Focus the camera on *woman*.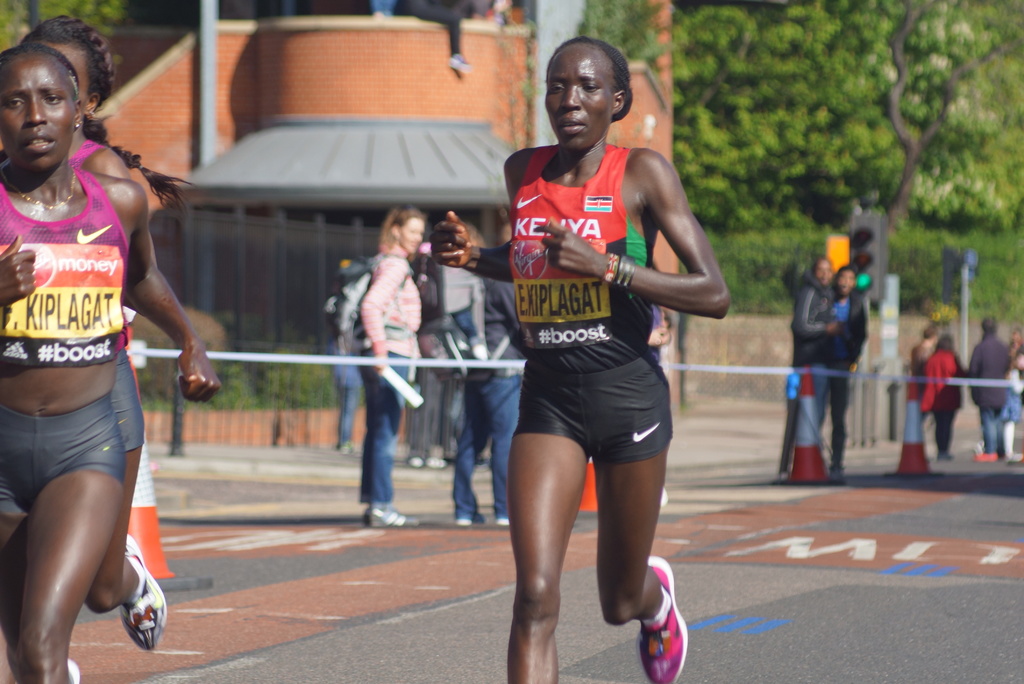
Focus region: 431,41,728,683.
